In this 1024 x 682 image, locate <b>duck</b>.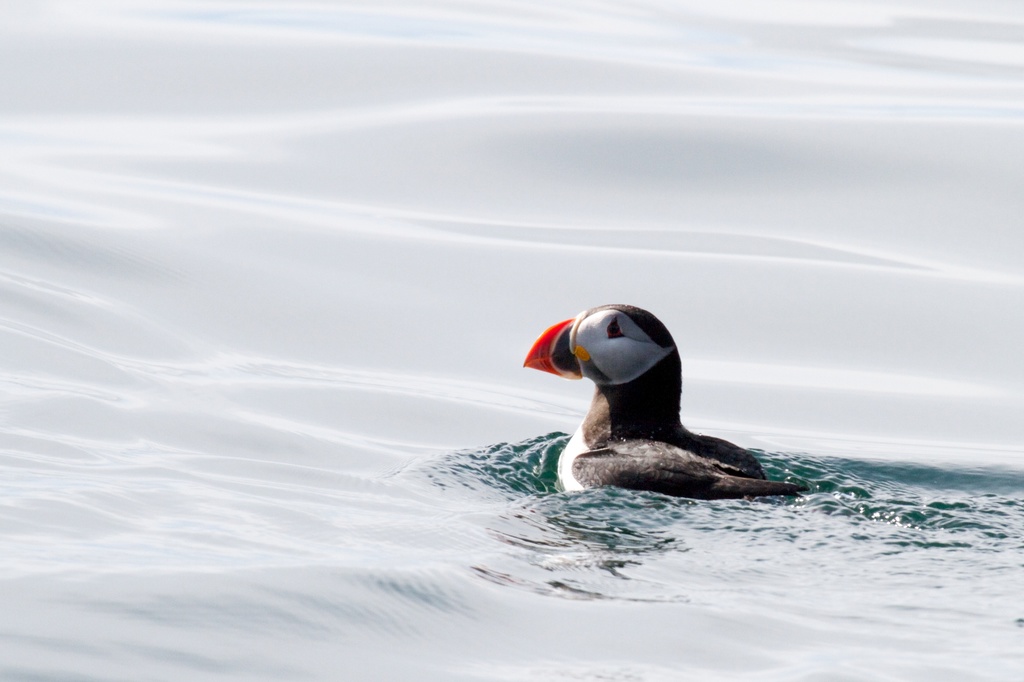
Bounding box: 524 304 804 497.
